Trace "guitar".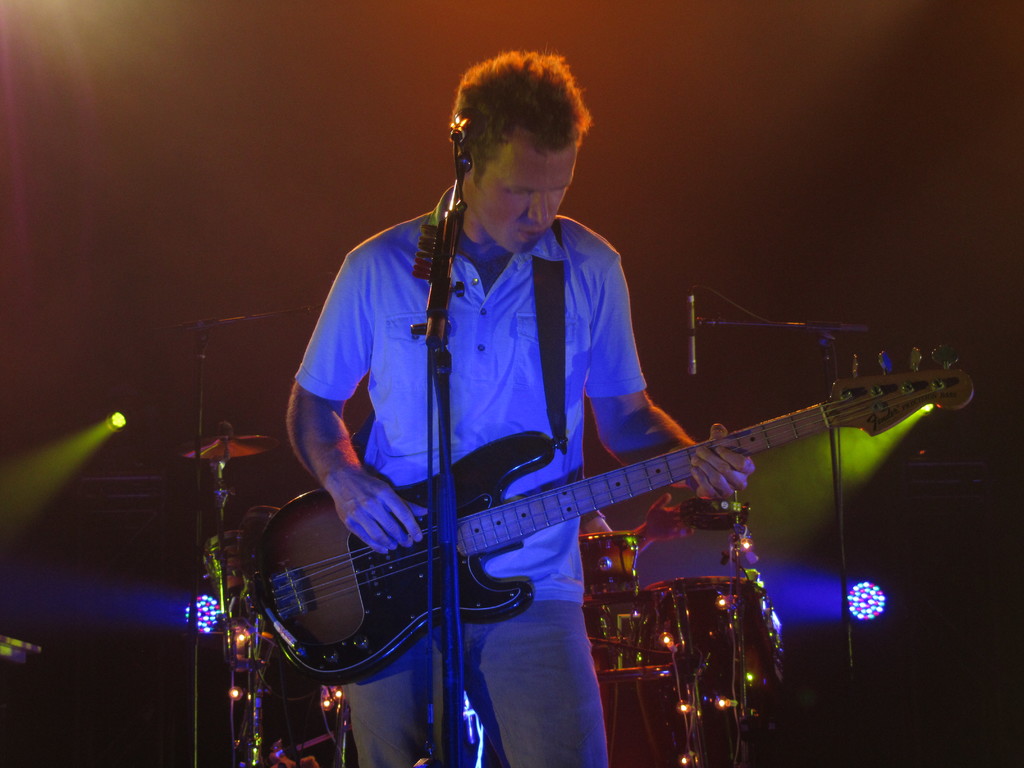
Traced to x1=211, y1=353, x2=941, y2=723.
